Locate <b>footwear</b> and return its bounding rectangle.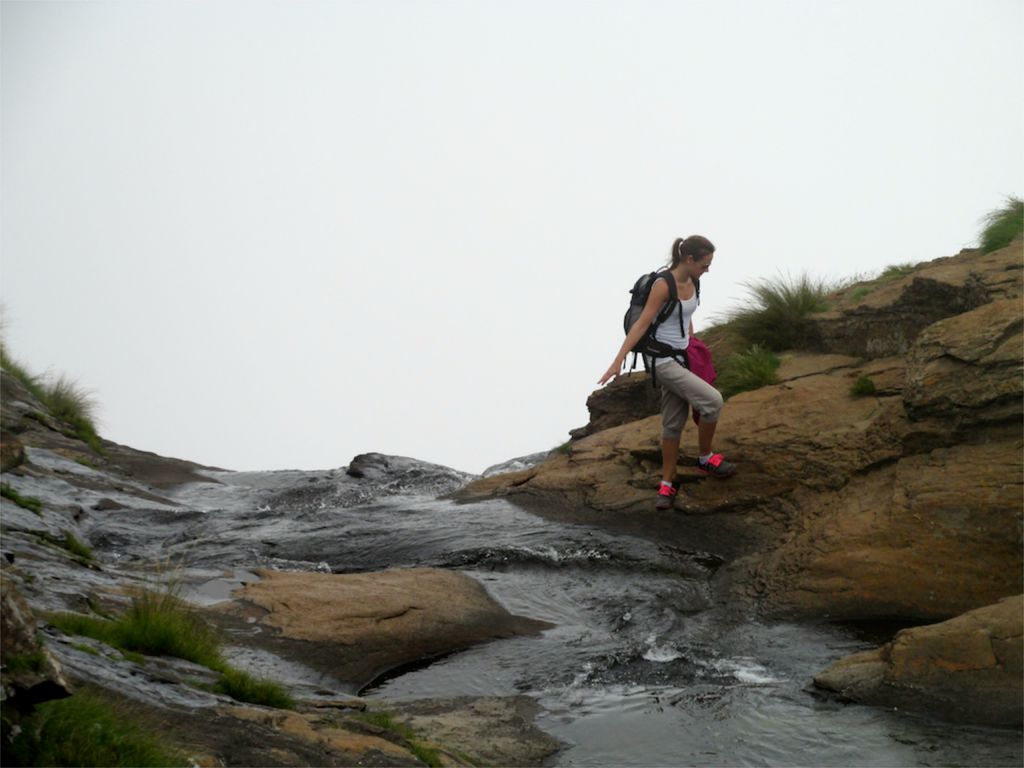
BBox(700, 450, 736, 478).
